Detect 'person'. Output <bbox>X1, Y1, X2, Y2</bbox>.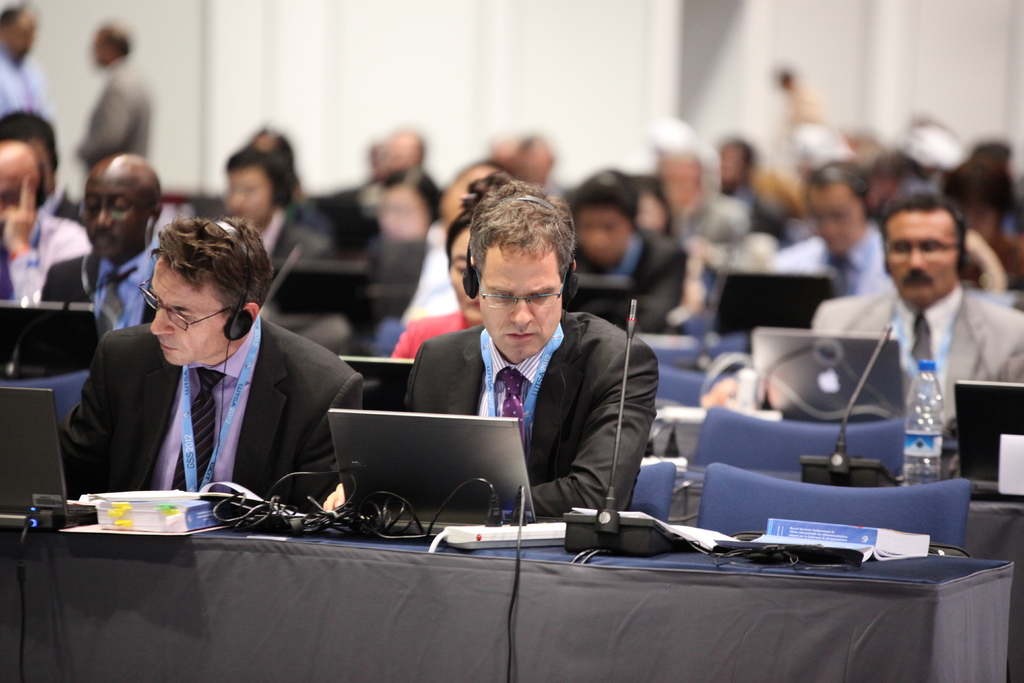
<bbox>63, 200, 346, 546</bbox>.
